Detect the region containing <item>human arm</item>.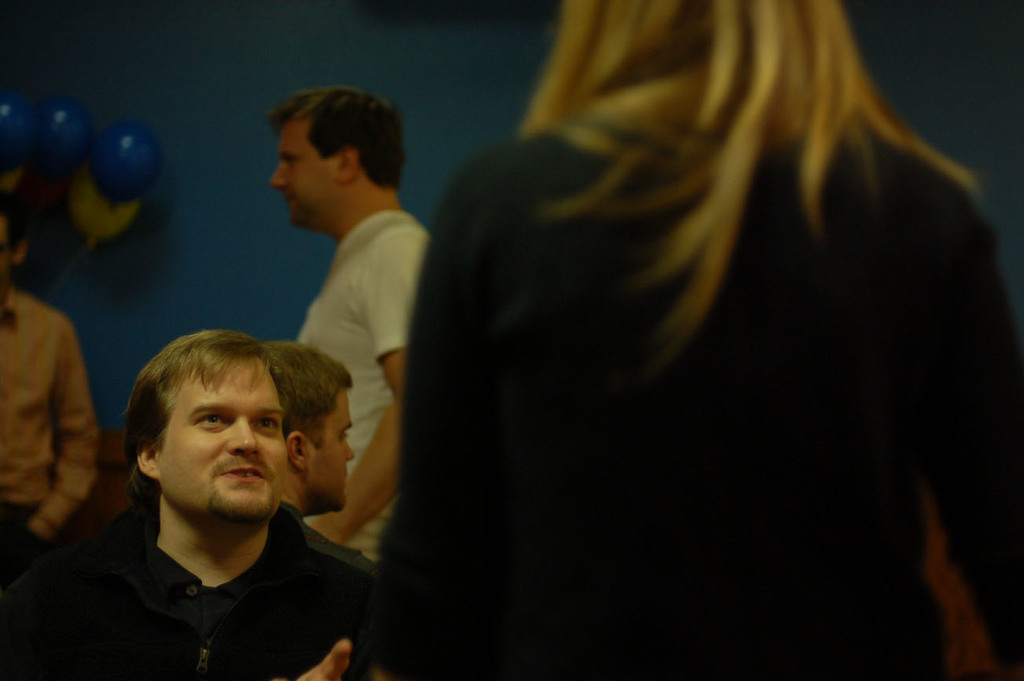
(x1=359, y1=149, x2=615, y2=680).
